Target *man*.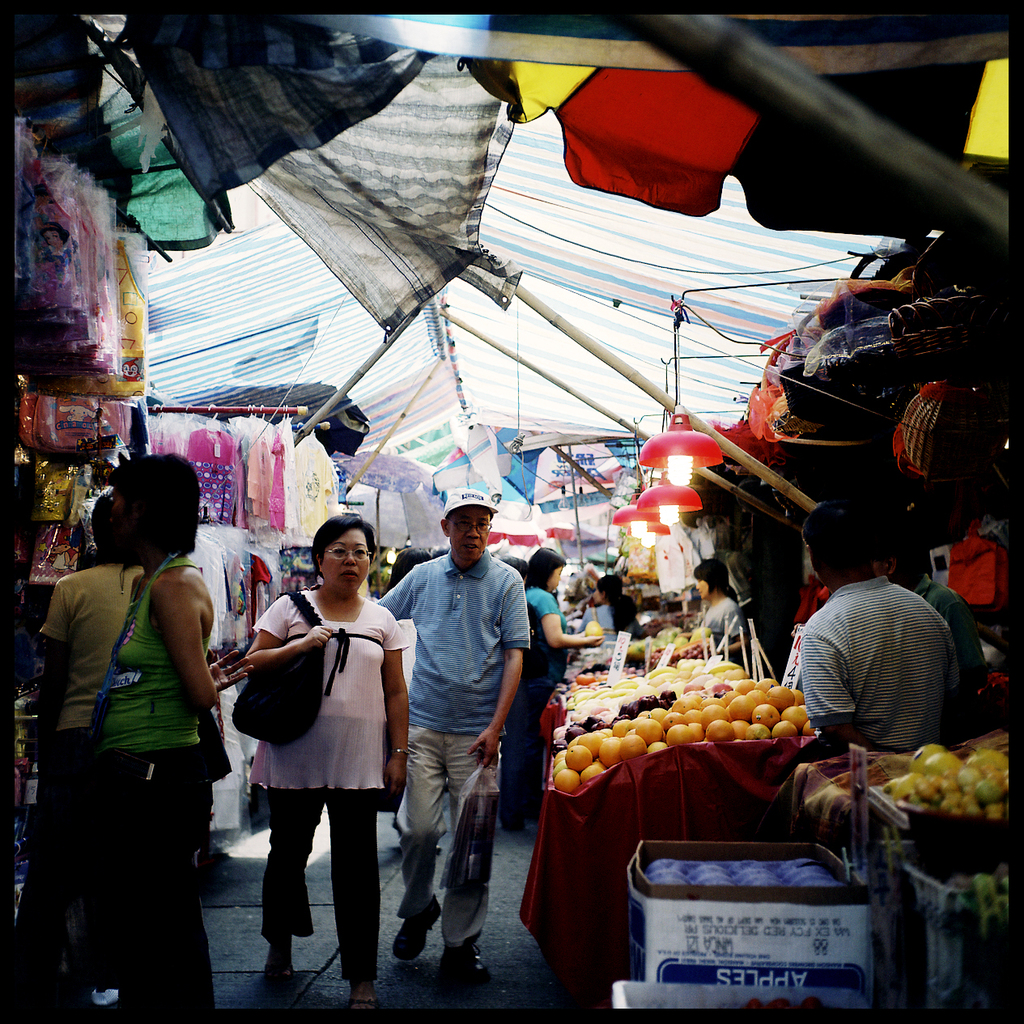
Target region: (394, 490, 543, 954).
